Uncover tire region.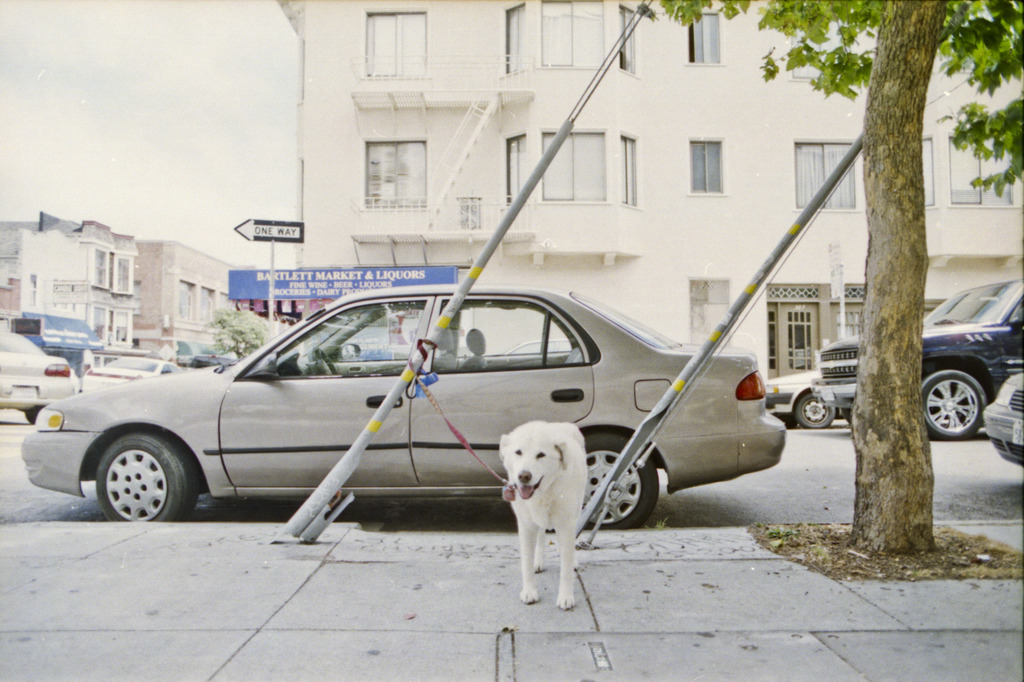
Uncovered: box(916, 372, 987, 437).
